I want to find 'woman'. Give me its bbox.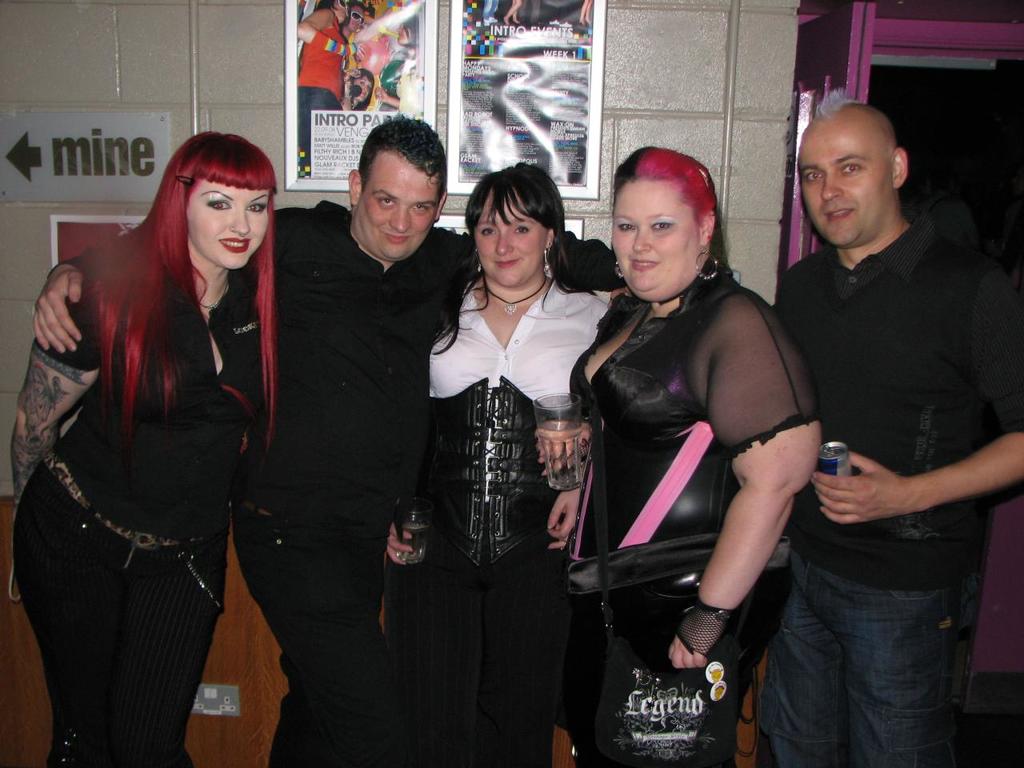
<box>15,104,290,767</box>.
